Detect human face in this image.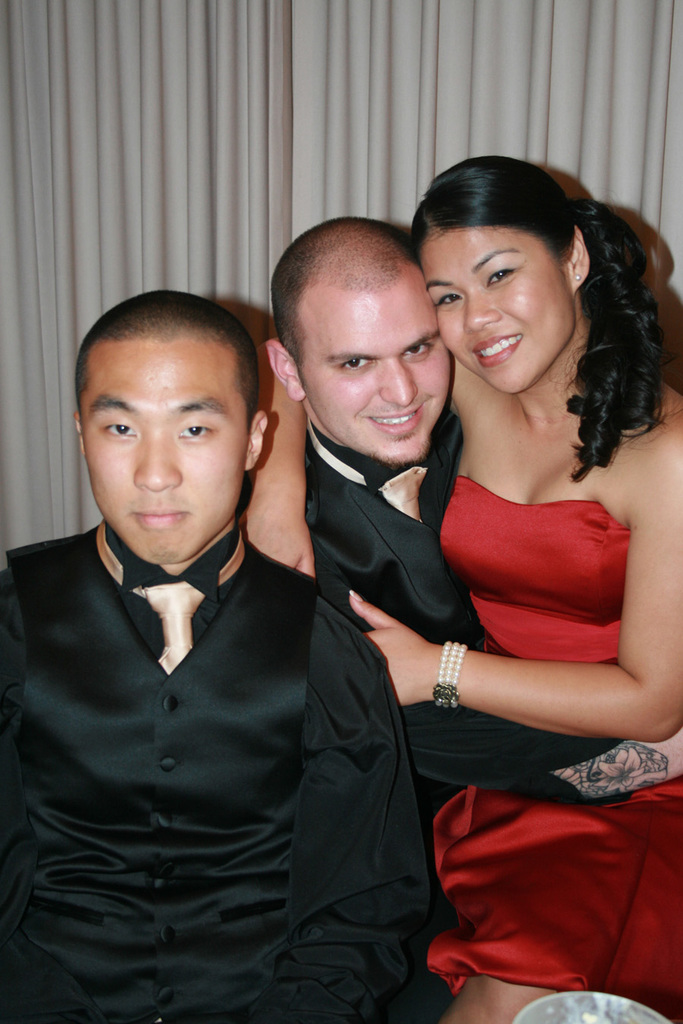
Detection: box=[80, 343, 247, 561].
